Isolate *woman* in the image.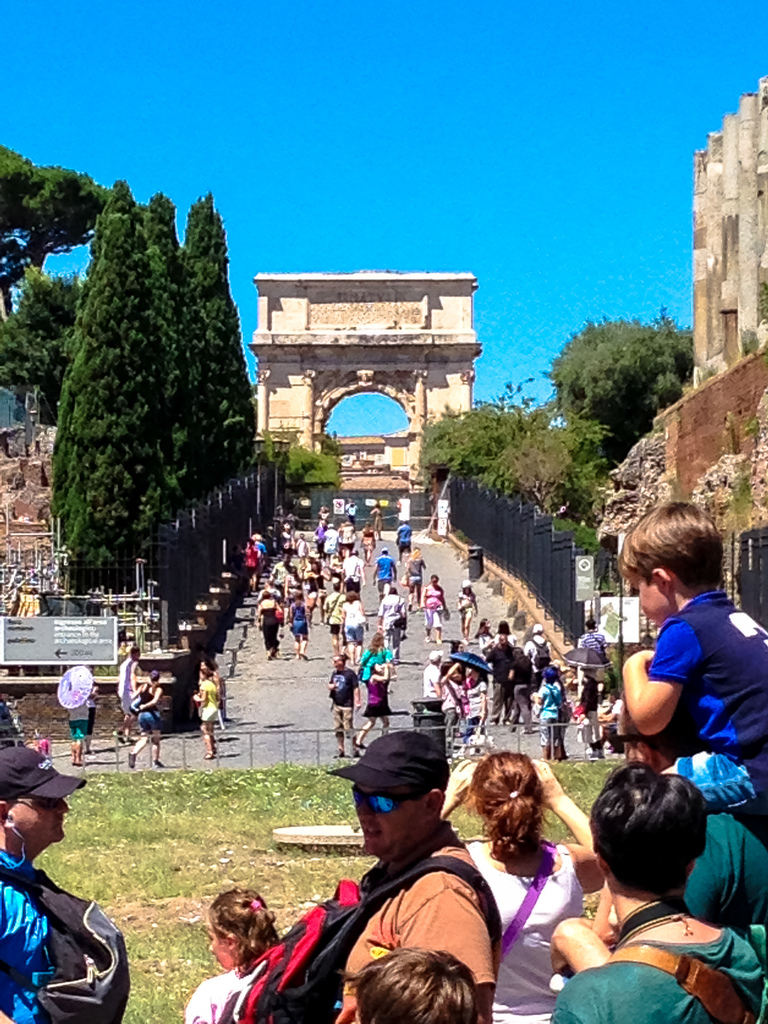
Isolated region: crop(287, 591, 316, 657).
